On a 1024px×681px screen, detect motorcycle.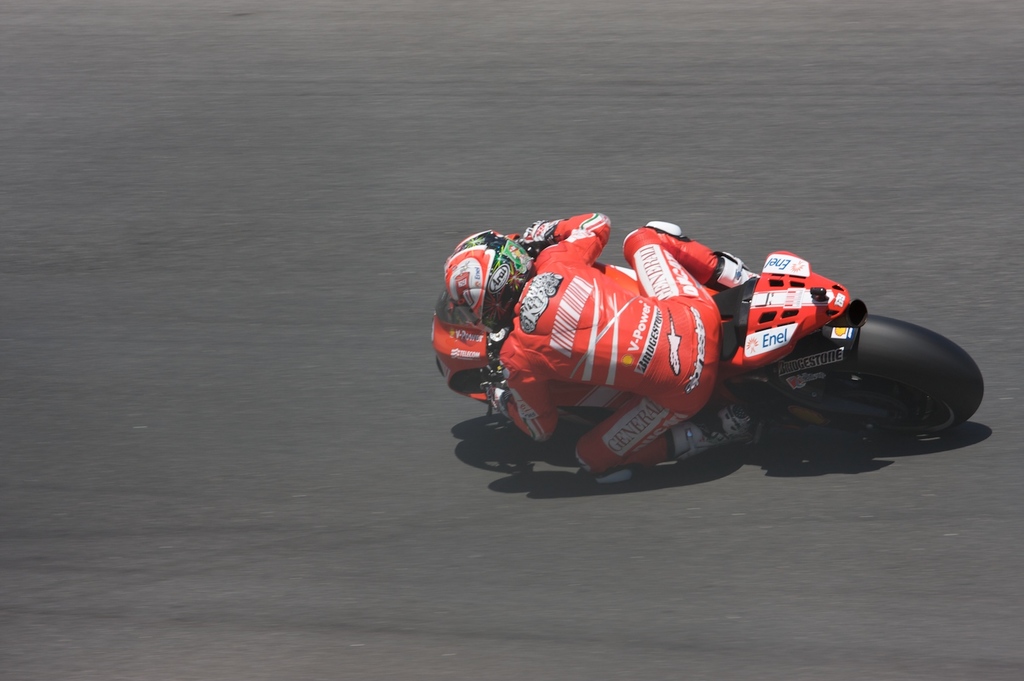
[x1=428, y1=221, x2=975, y2=487].
